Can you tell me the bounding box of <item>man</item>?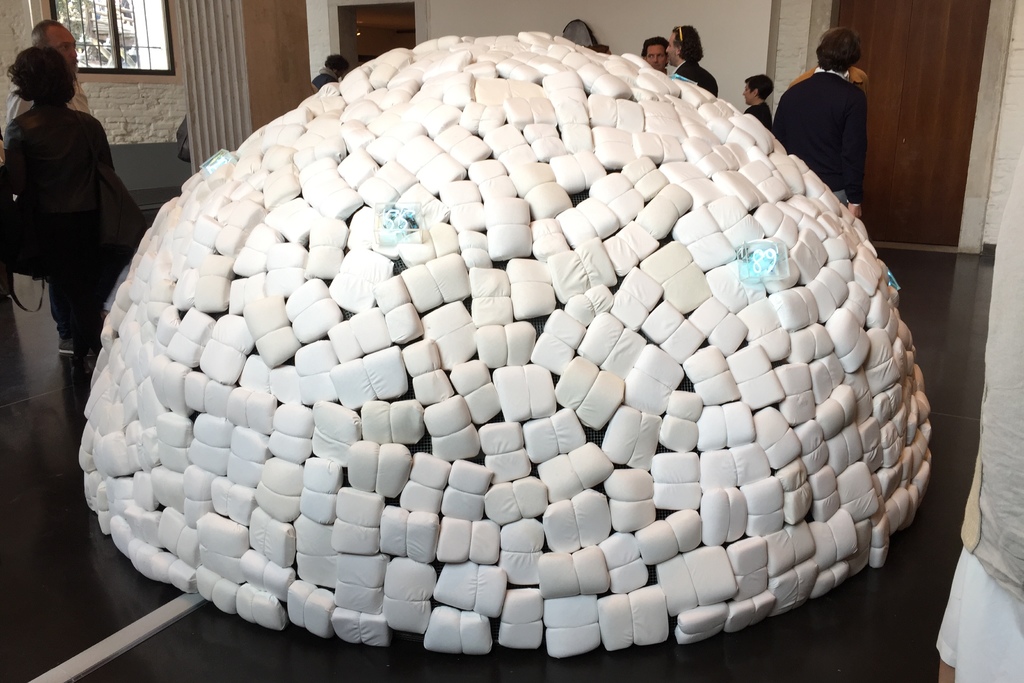
(4,17,90,125).
